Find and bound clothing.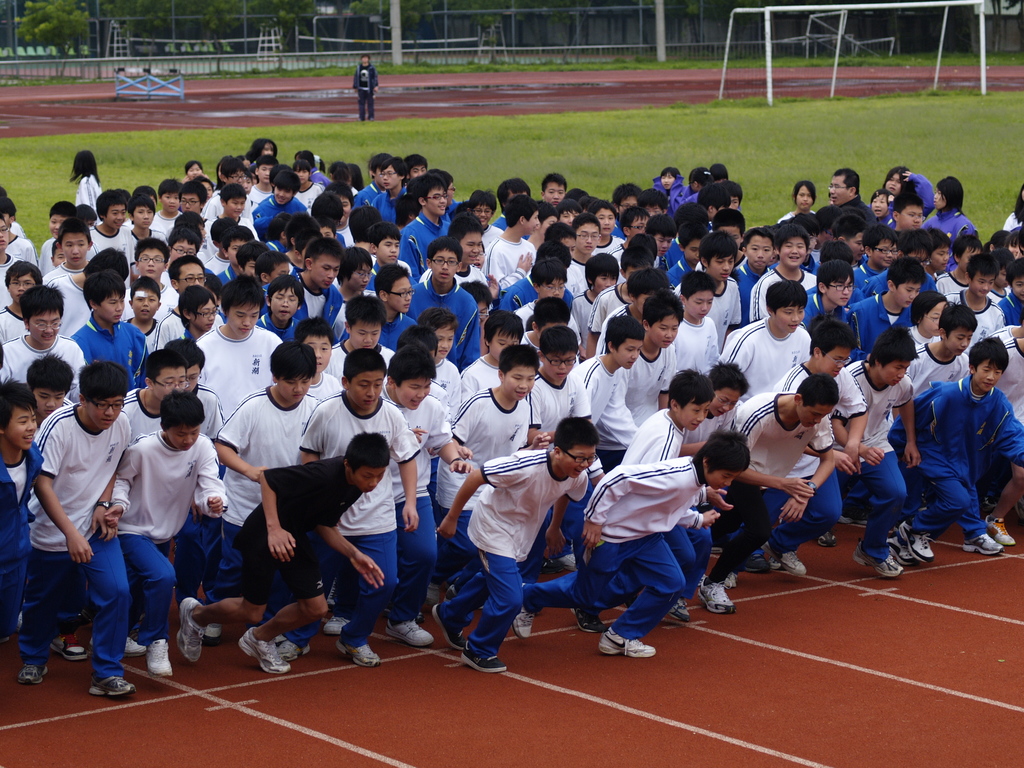
Bound: x1=350 y1=63 x2=378 y2=123.
